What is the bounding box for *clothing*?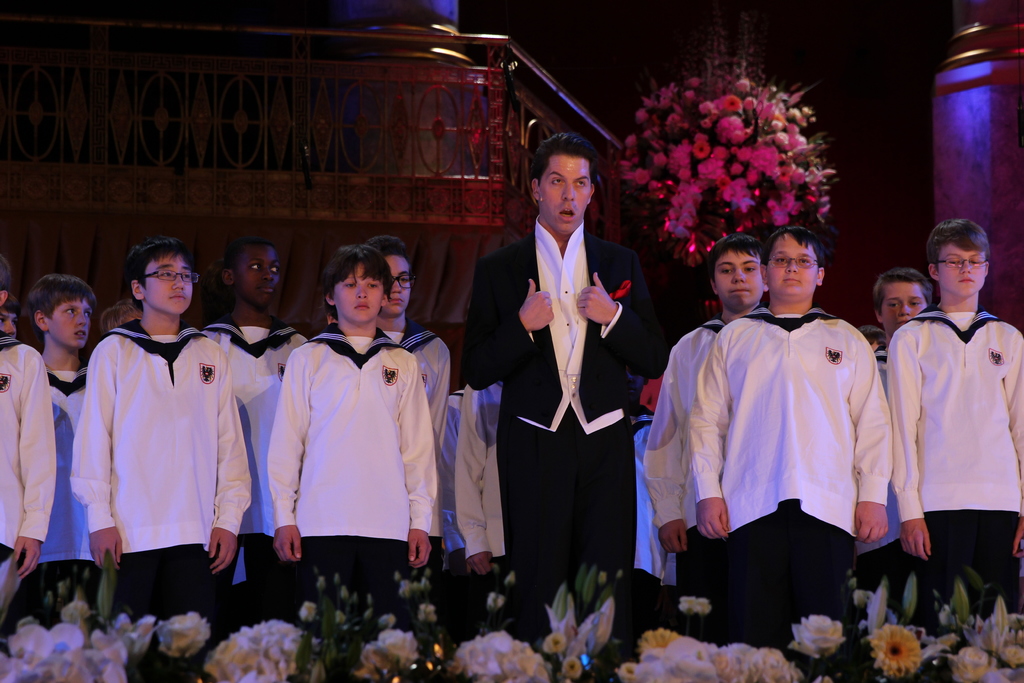
bbox=(65, 315, 259, 682).
